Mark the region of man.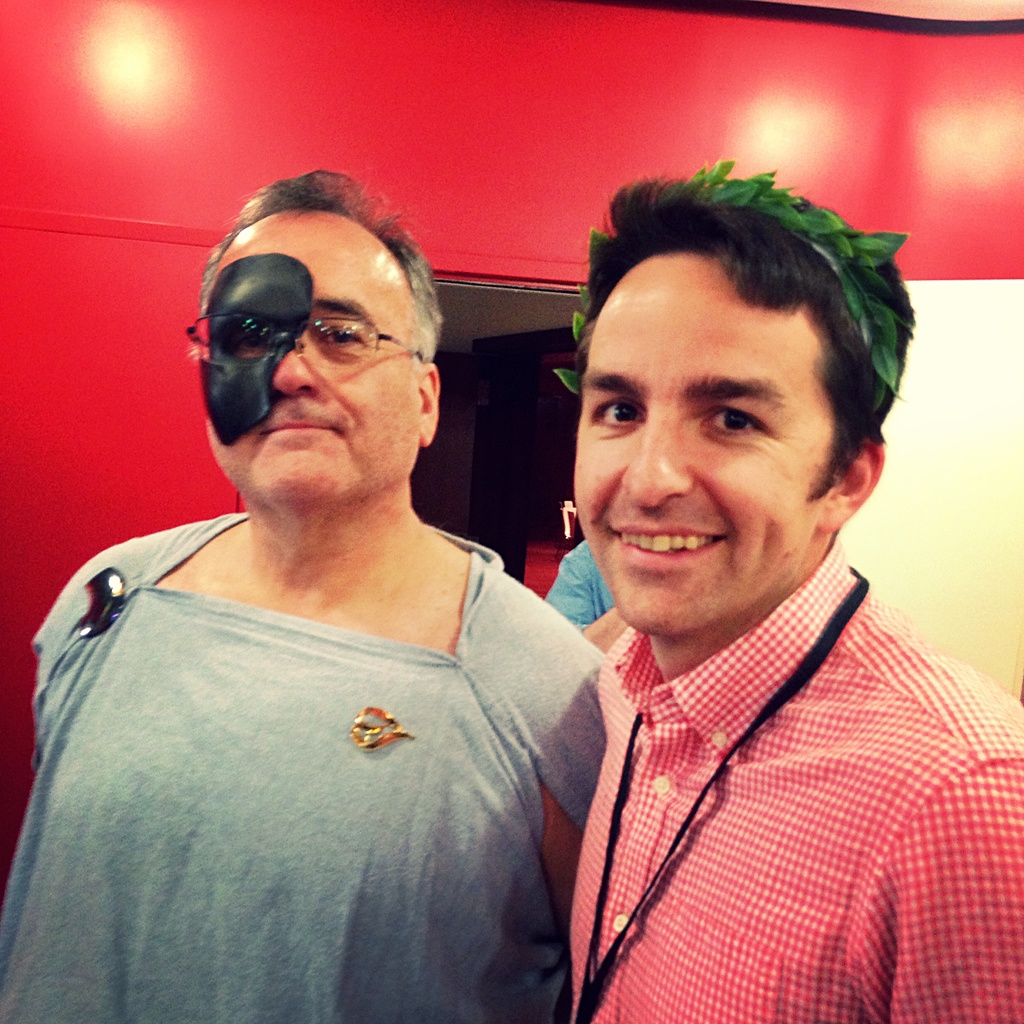
Region: bbox=[552, 161, 1023, 1023].
